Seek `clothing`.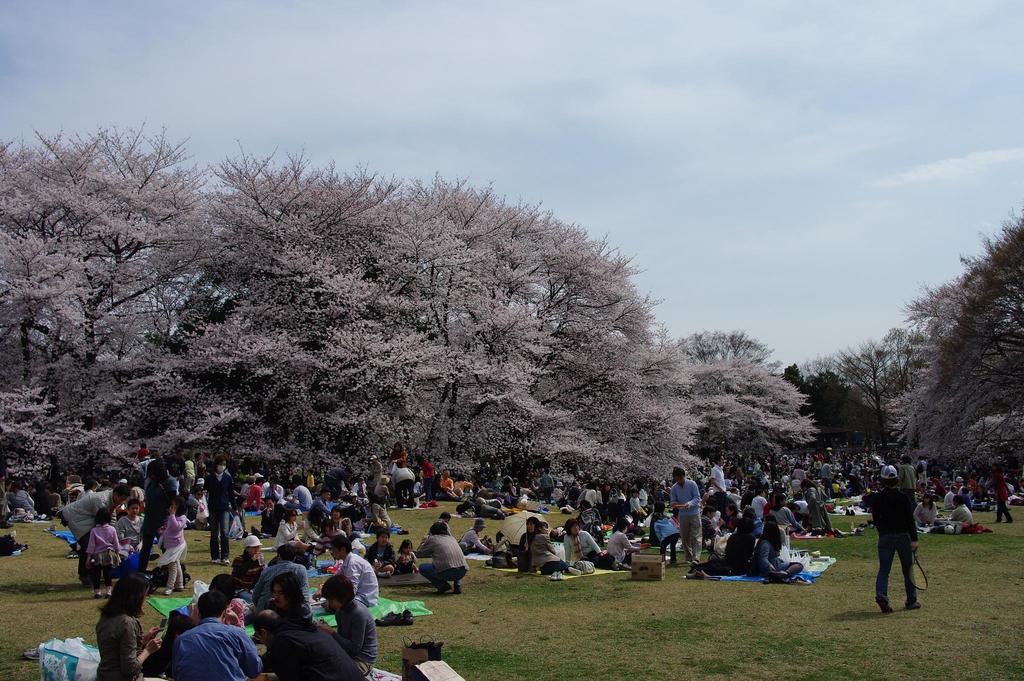
(x1=136, y1=450, x2=150, y2=464).
